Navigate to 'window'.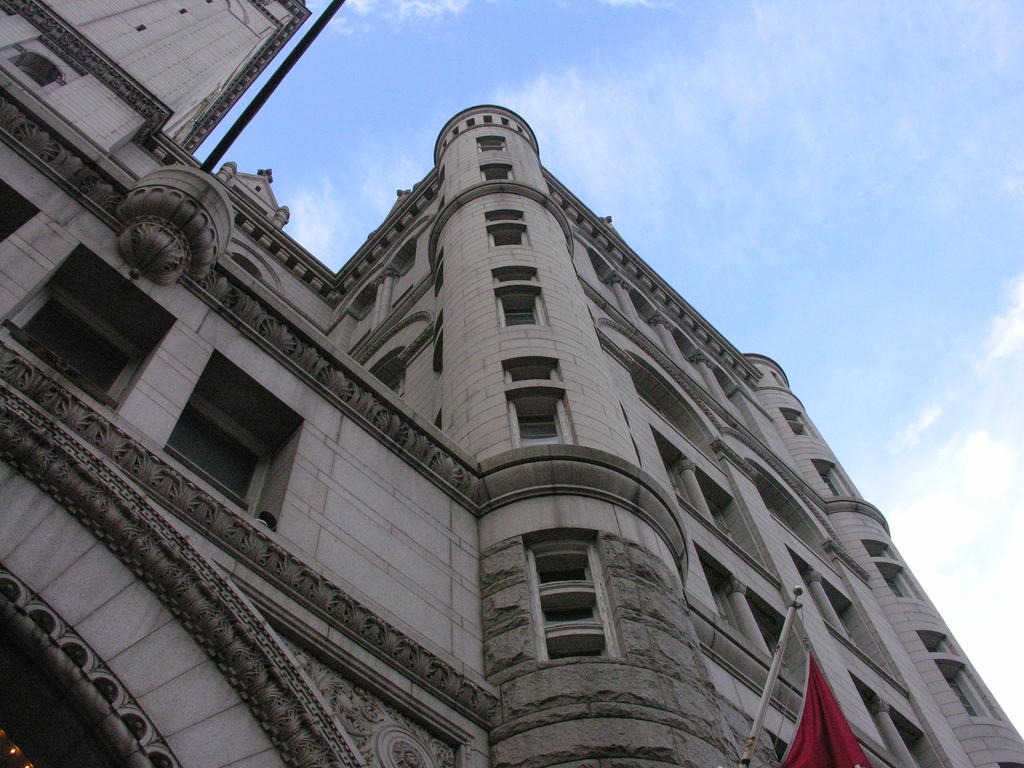
Navigation target: rect(502, 387, 578, 445).
